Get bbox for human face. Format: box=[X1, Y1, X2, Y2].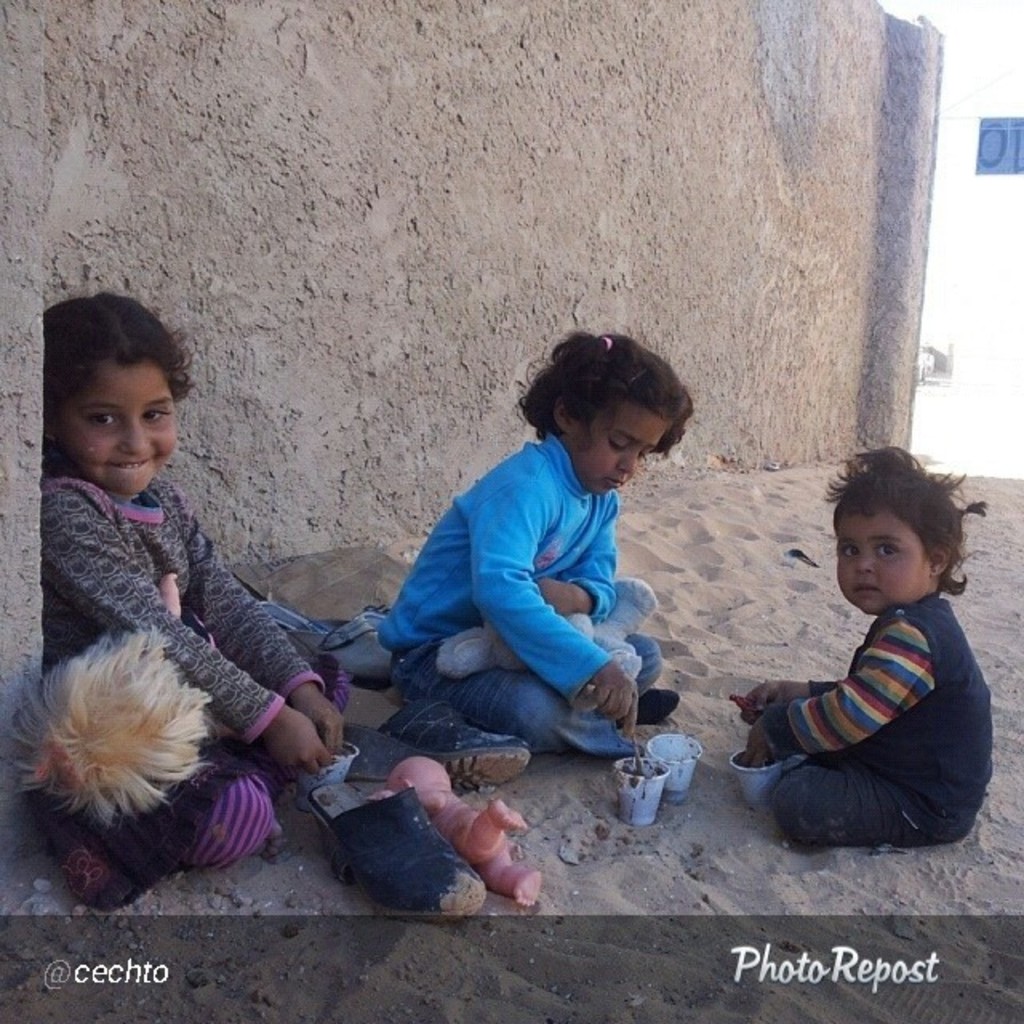
box=[829, 496, 933, 613].
